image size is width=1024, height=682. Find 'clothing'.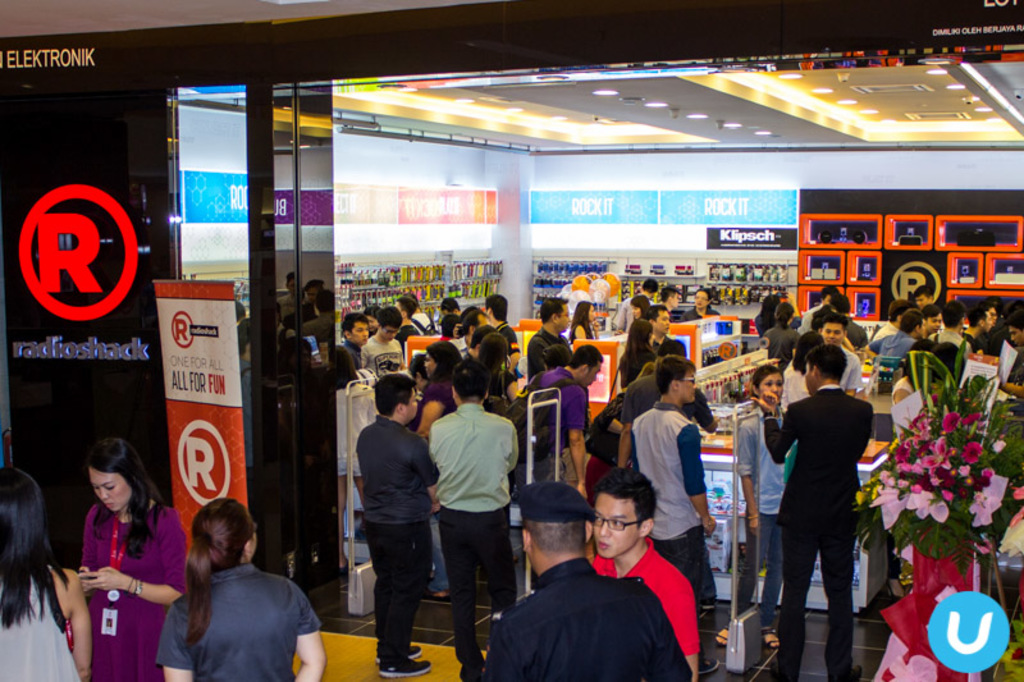
(x1=764, y1=324, x2=800, y2=367).
